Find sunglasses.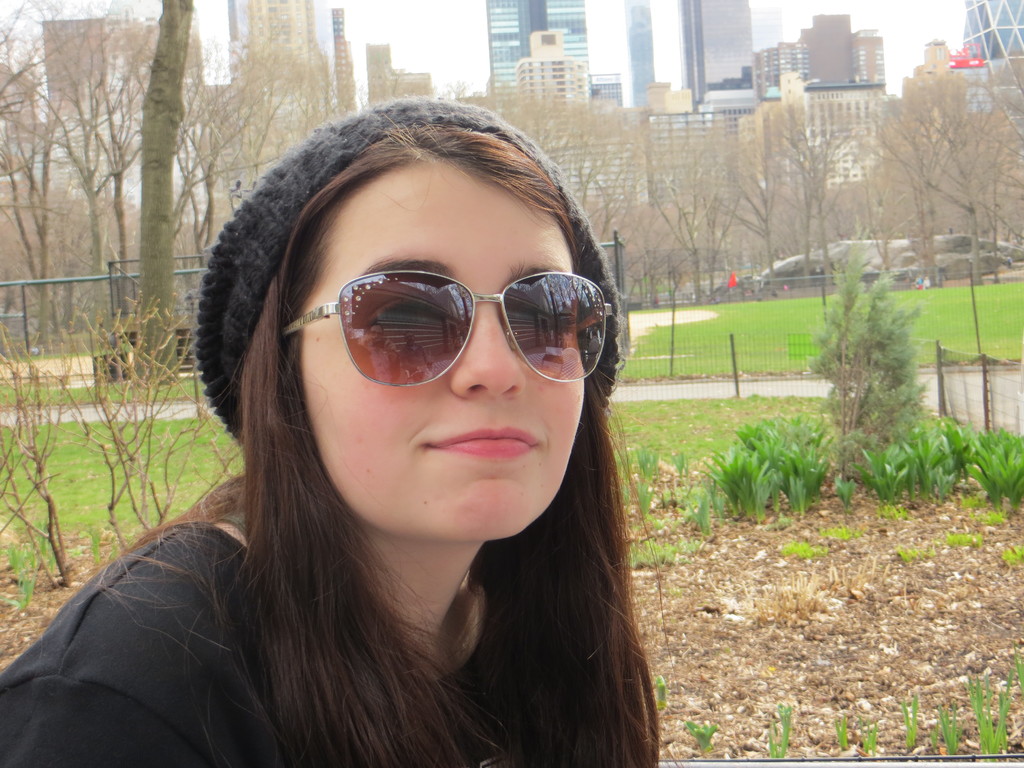
x1=274, y1=266, x2=623, y2=401.
